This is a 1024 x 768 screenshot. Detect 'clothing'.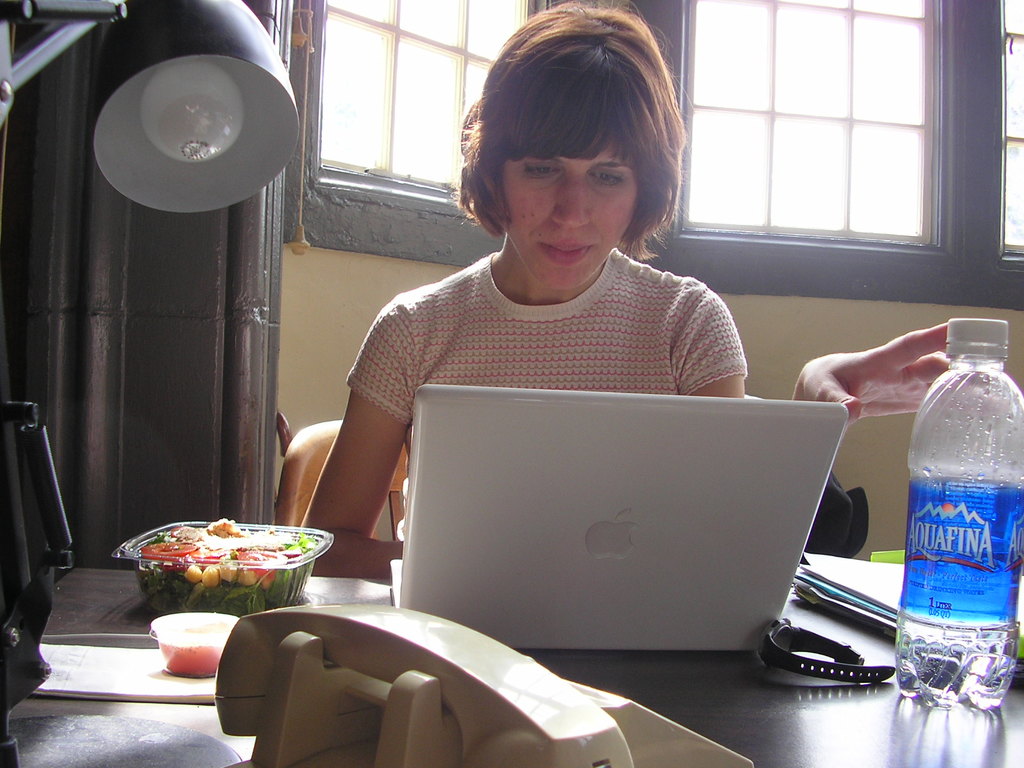
(356,207,838,506).
